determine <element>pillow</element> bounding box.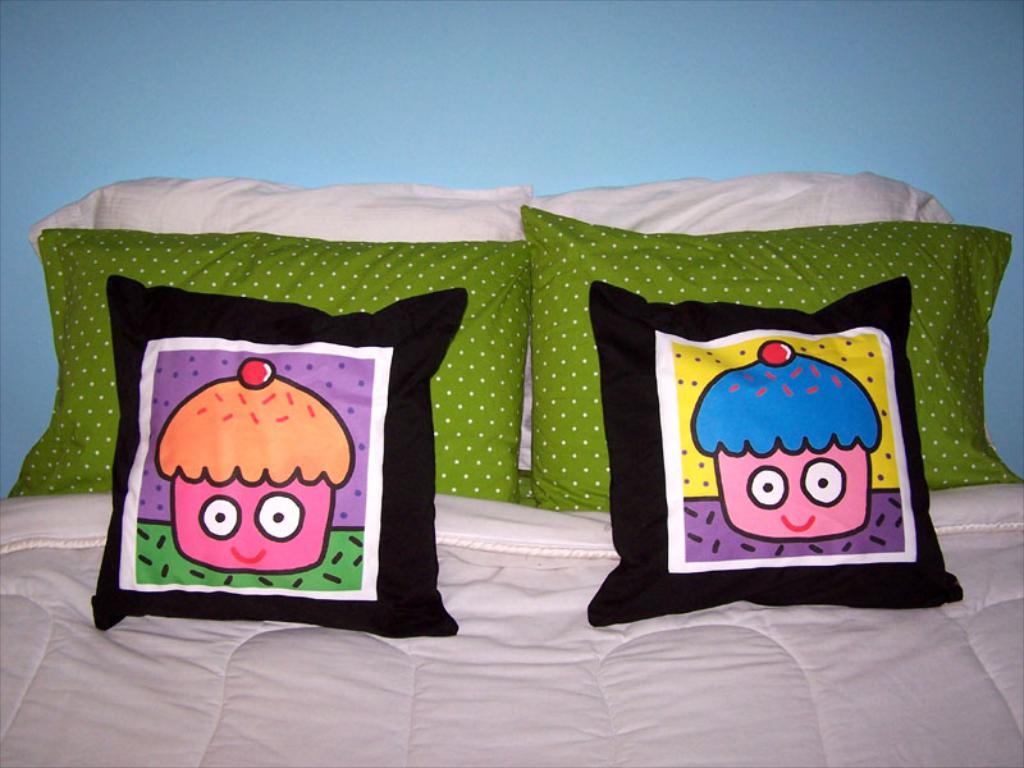
Determined: (left=88, top=275, right=466, bottom=628).
